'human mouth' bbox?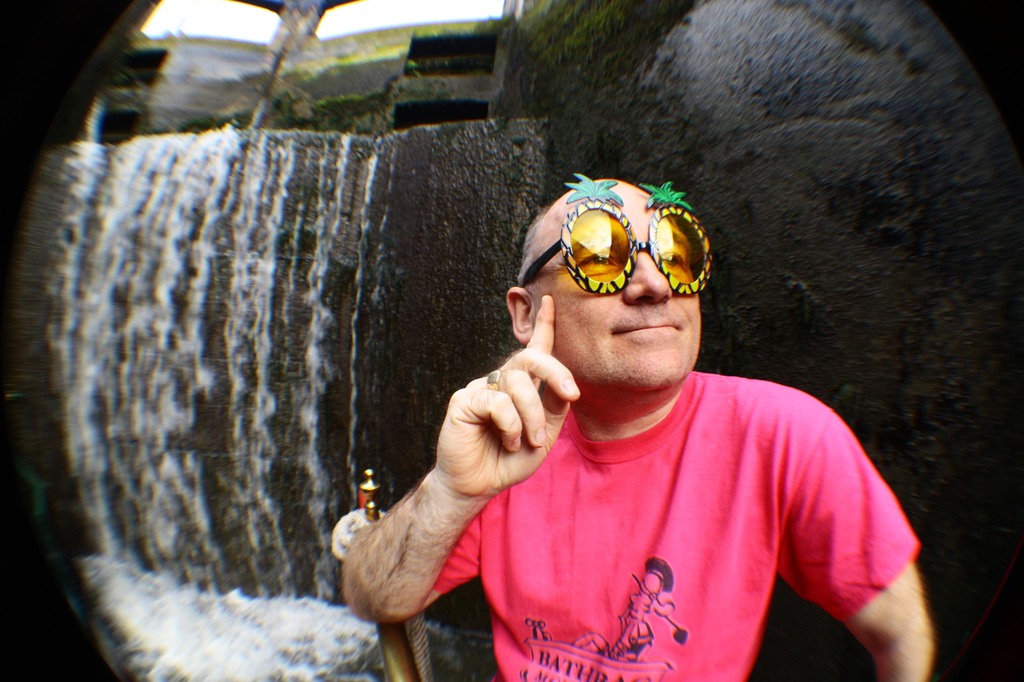
bbox=(608, 320, 681, 344)
